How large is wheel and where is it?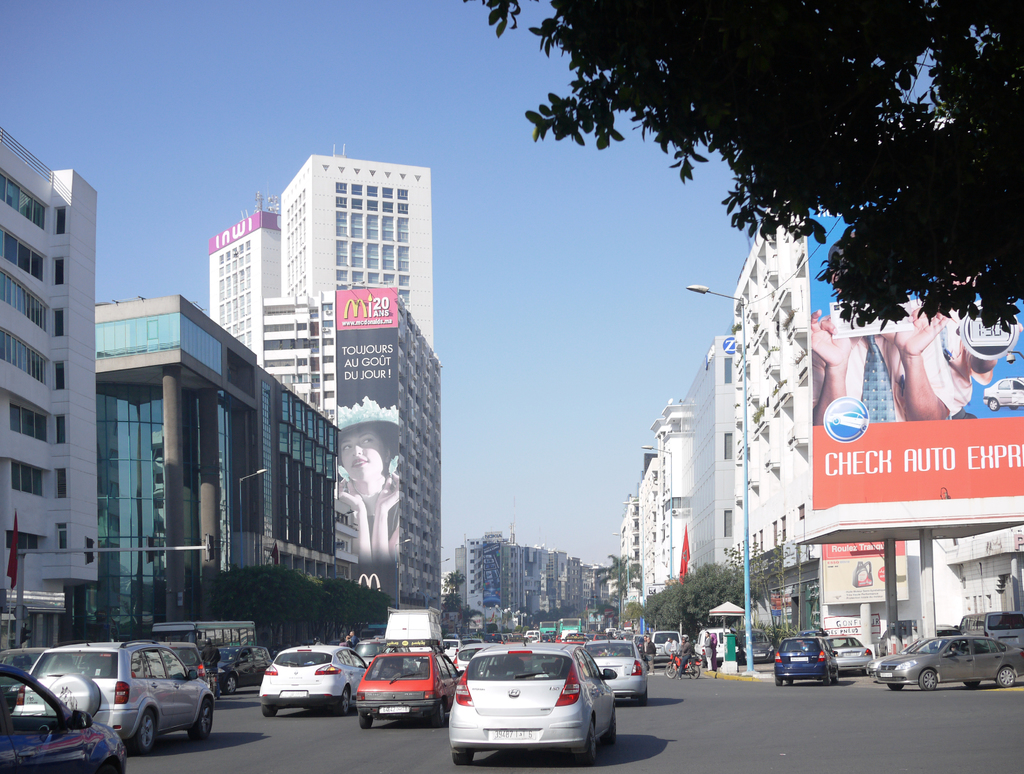
Bounding box: region(337, 687, 349, 715).
